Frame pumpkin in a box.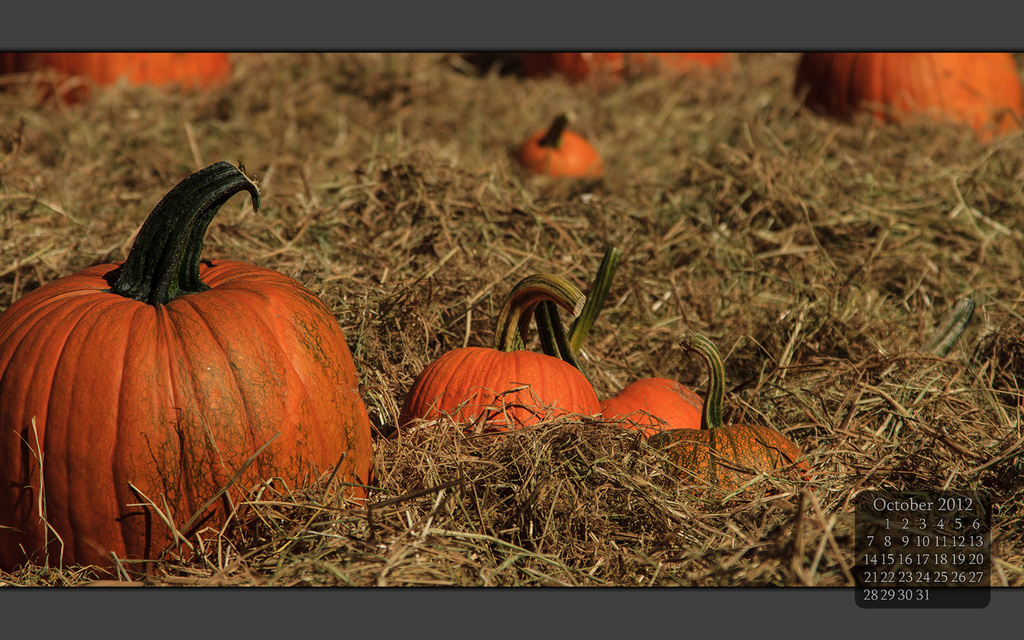
(left=400, top=272, right=605, bottom=435).
